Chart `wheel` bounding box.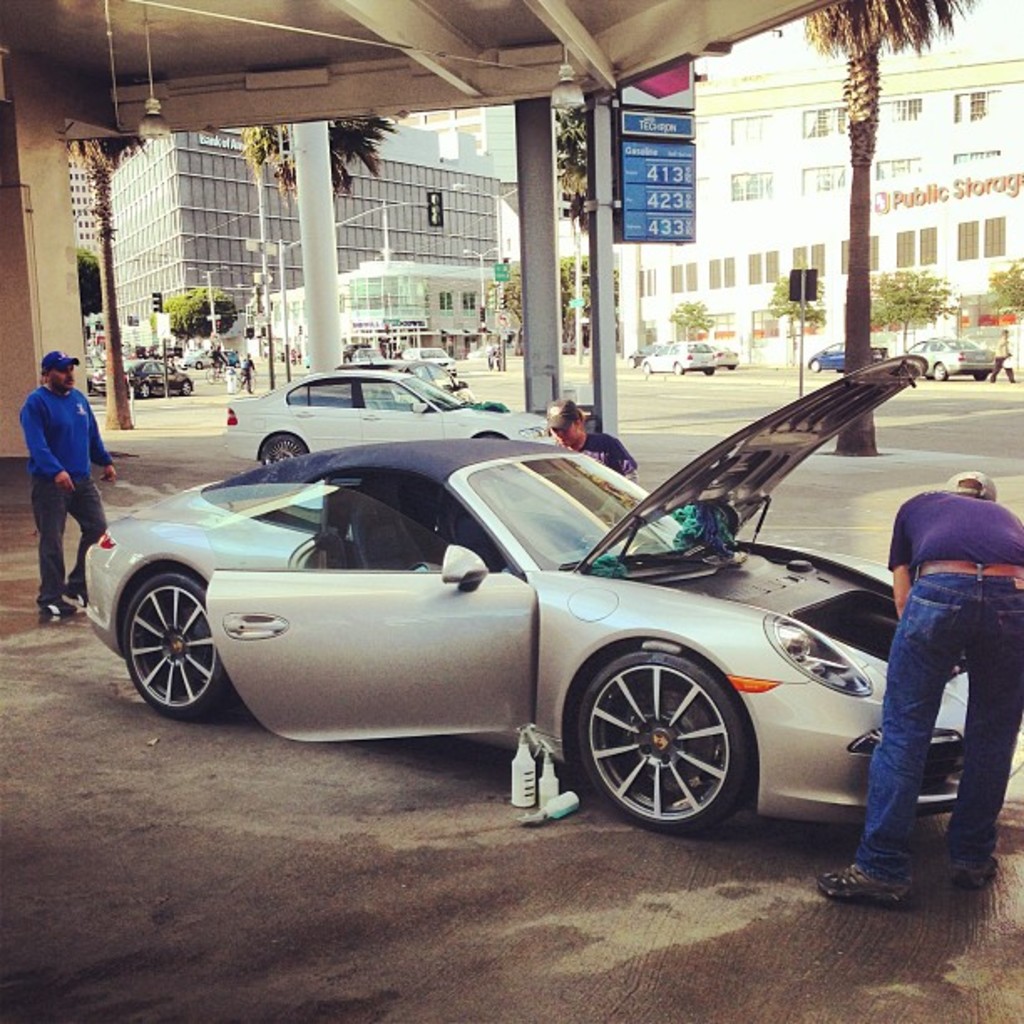
Charted: (810, 358, 823, 370).
